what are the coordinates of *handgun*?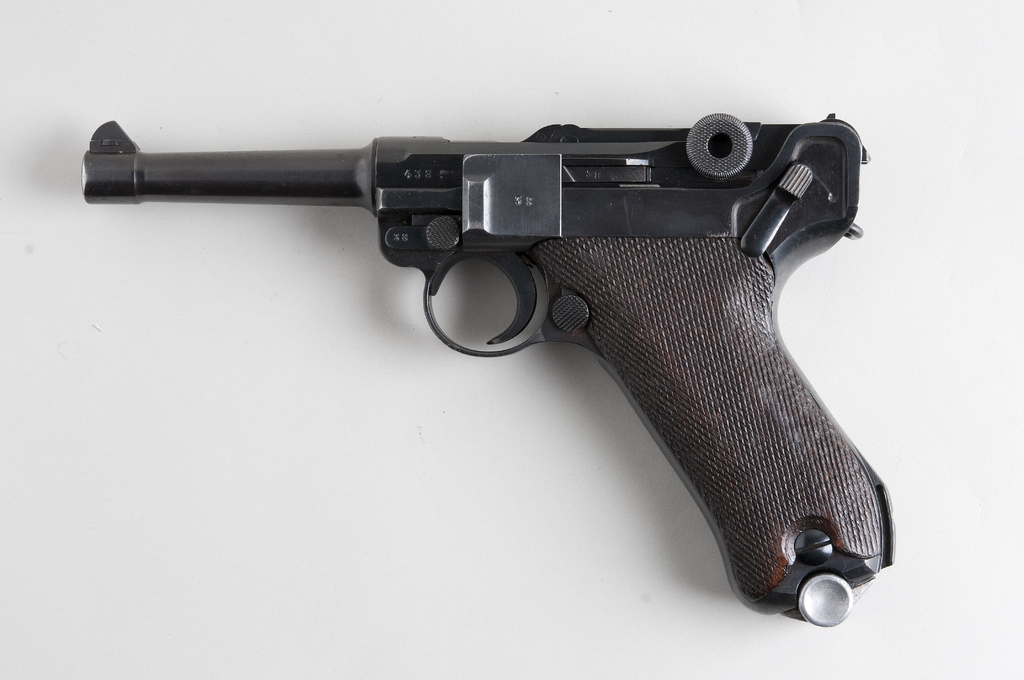
(x1=79, y1=111, x2=898, y2=628).
